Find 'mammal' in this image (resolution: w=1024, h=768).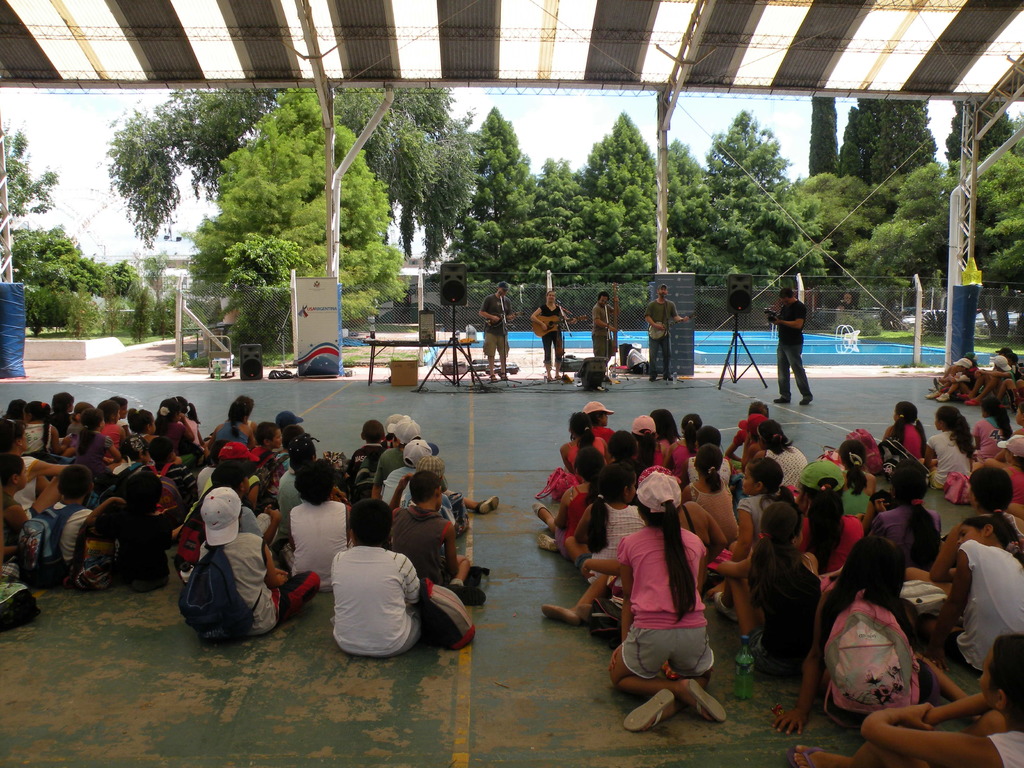
[772,284,816,404].
